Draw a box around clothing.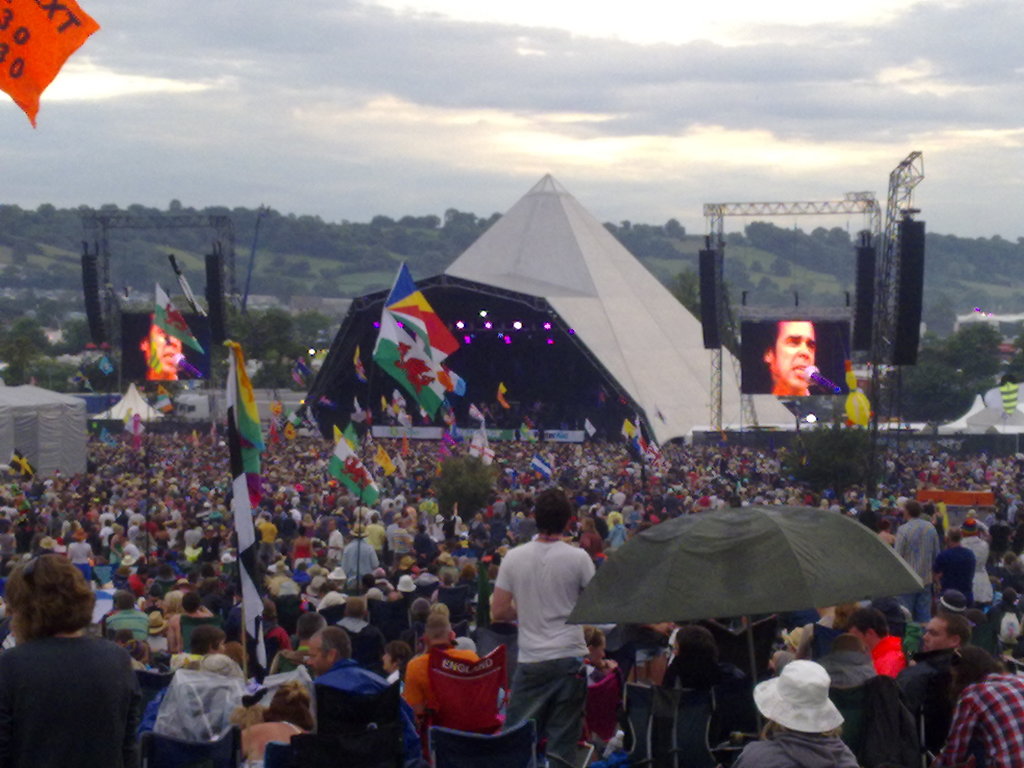
{"x1": 257, "y1": 525, "x2": 276, "y2": 540}.
